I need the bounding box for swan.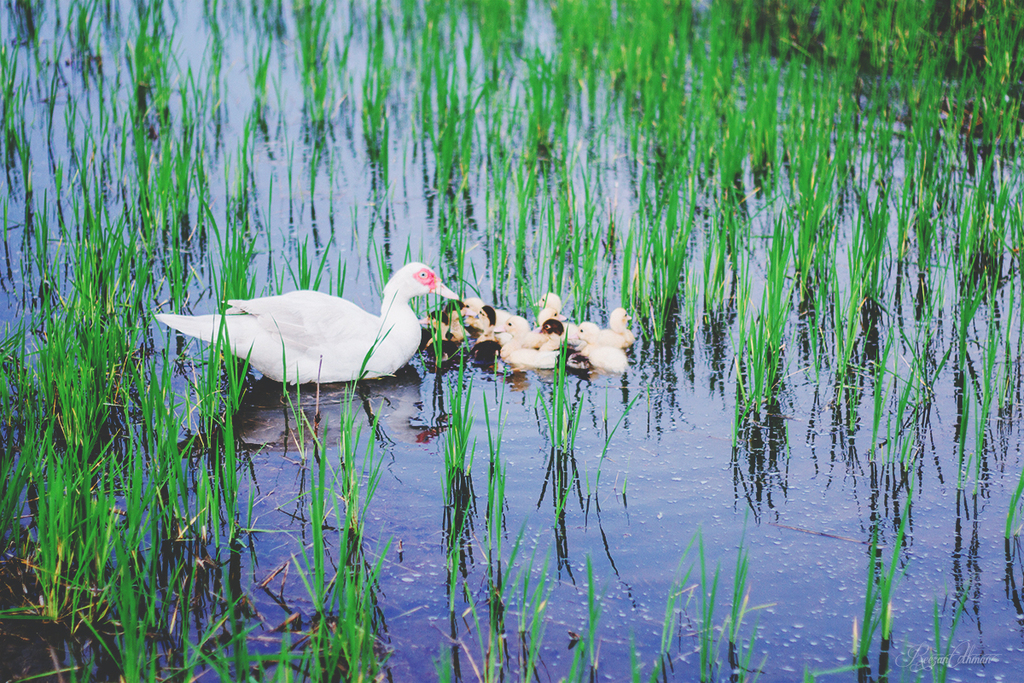
Here it is: l=499, t=315, r=563, b=375.
